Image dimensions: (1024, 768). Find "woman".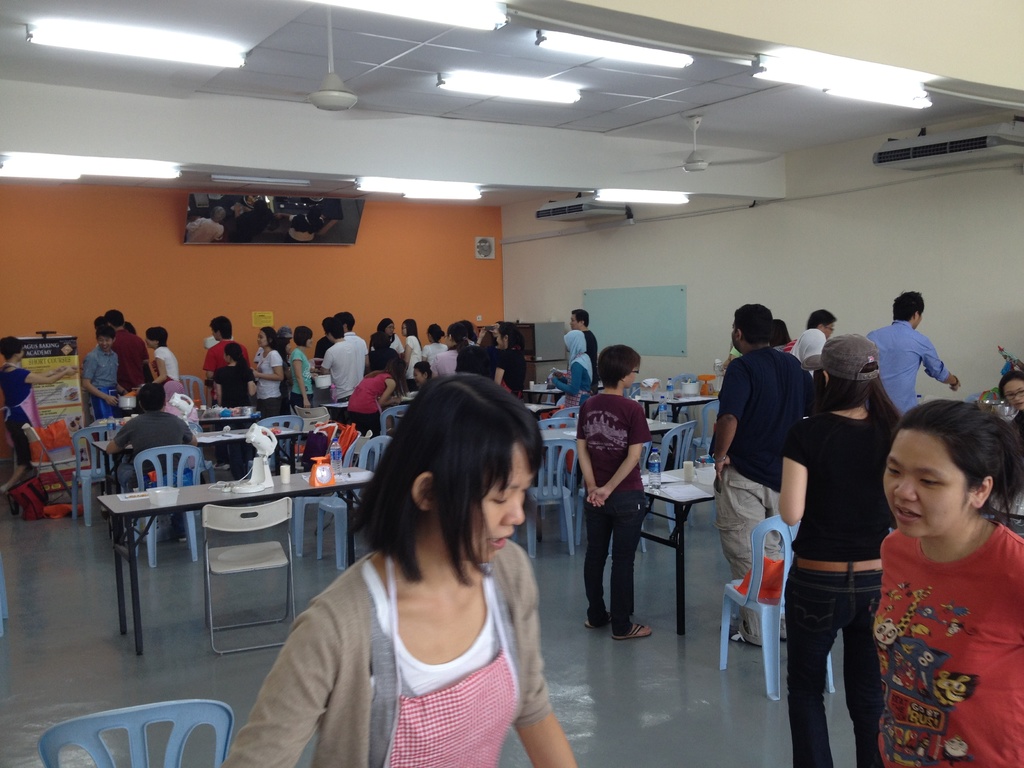
l=861, t=403, r=1023, b=767.
